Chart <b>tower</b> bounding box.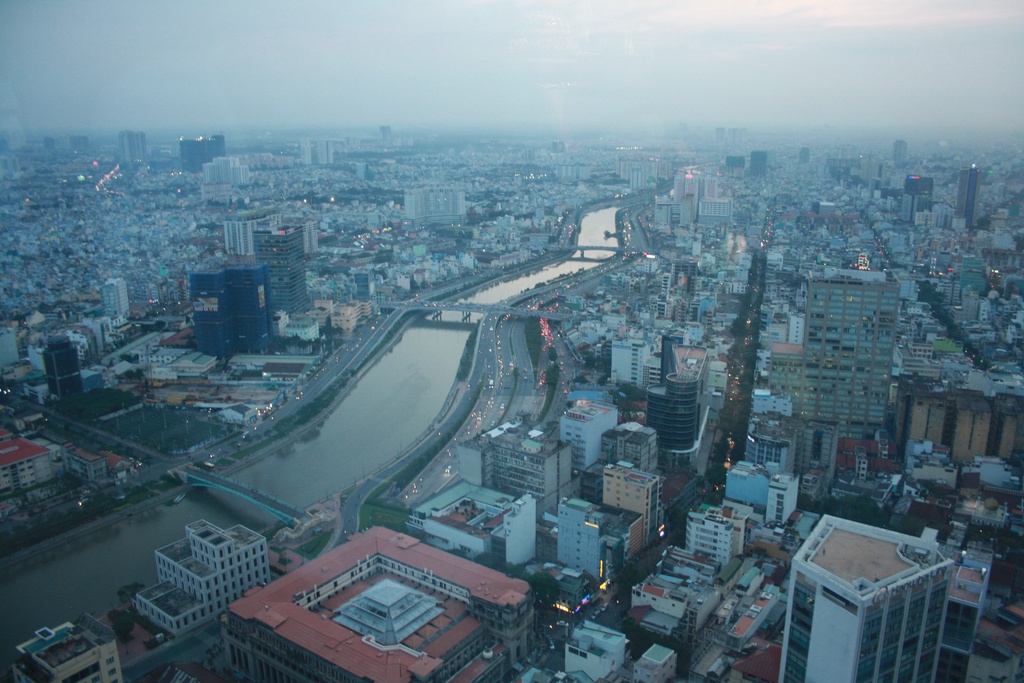
Charted: box(955, 165, 980, 226).
